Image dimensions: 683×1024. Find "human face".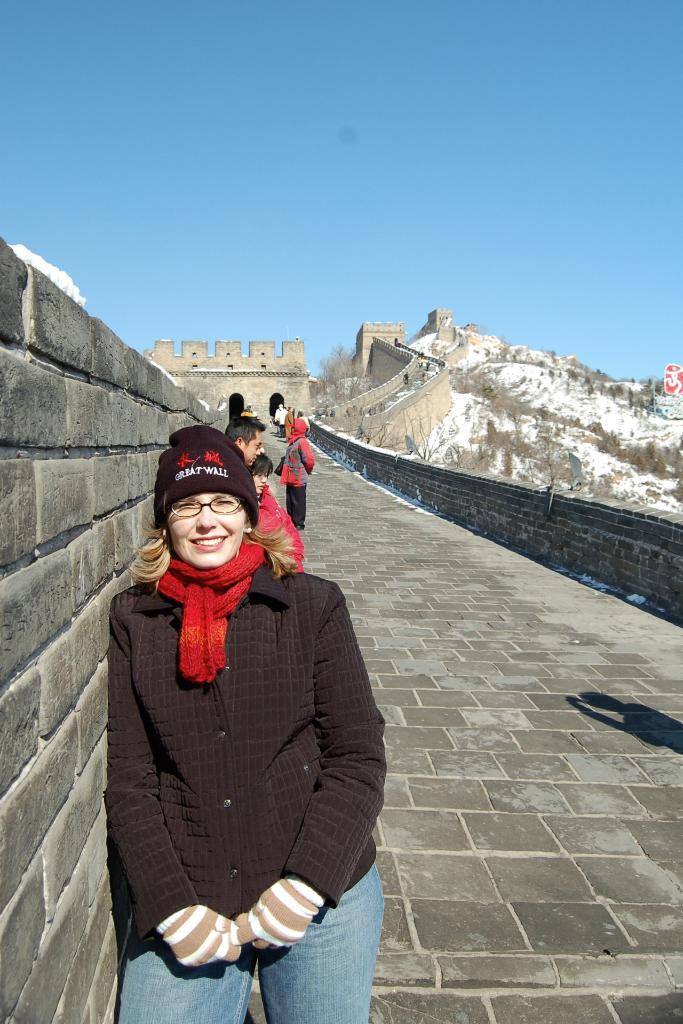
259 470 265 495.
